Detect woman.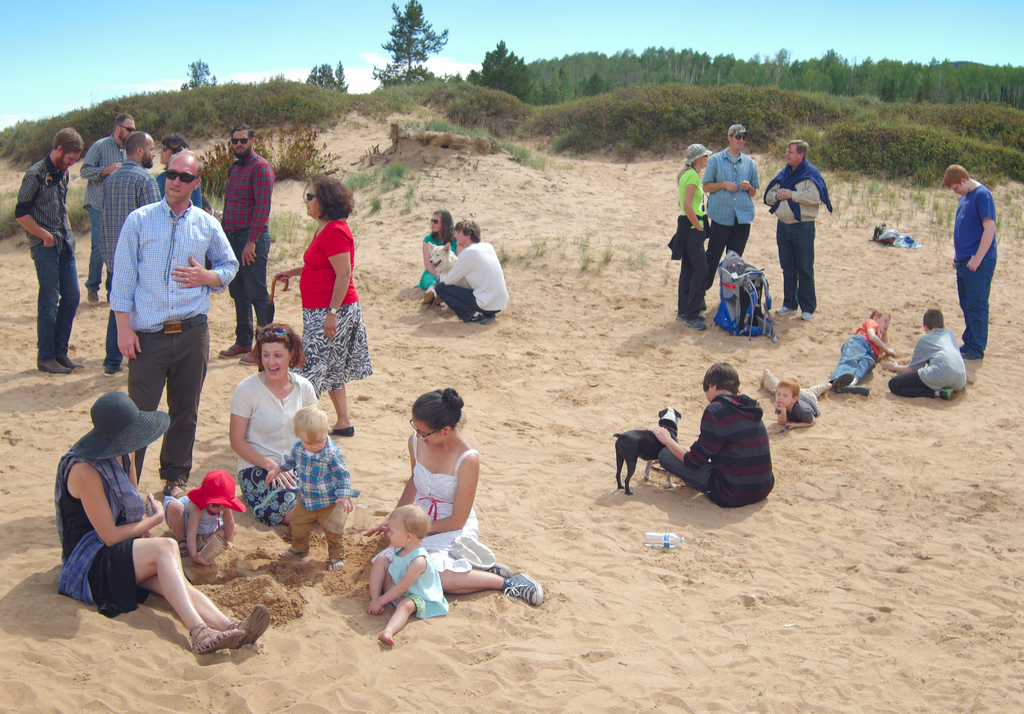
Detected at l=52, t=393, r=270, b=654.
